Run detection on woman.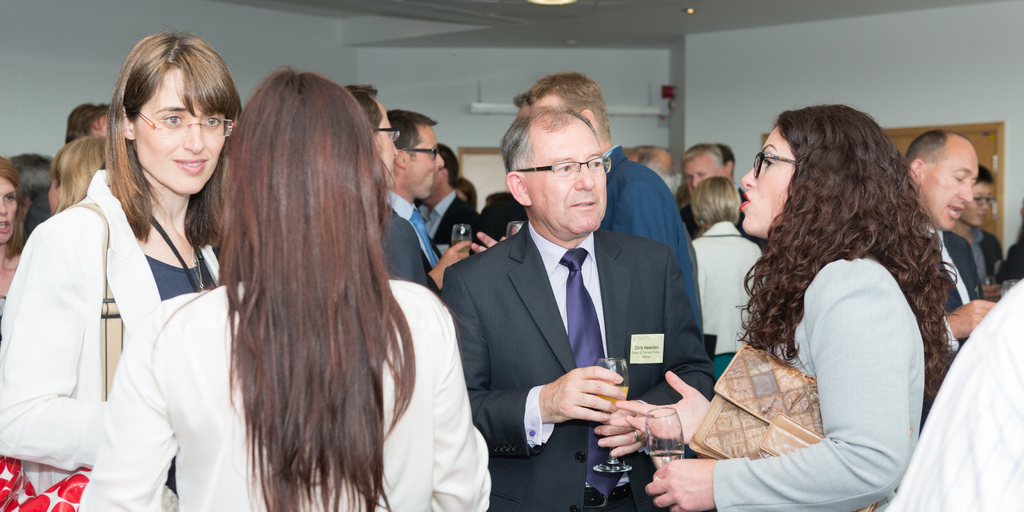
Result: {"x1": 691, "y1": 172, "x2": 769, "y2": 378}.
